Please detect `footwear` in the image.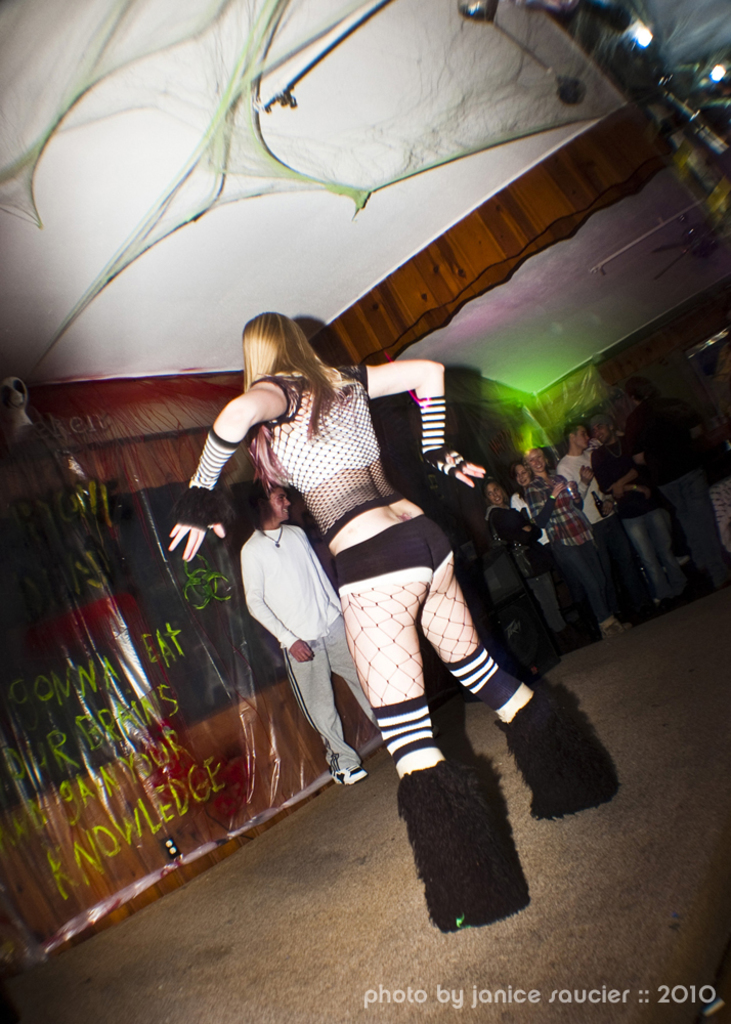
locate(523, 689, 630, 822).
